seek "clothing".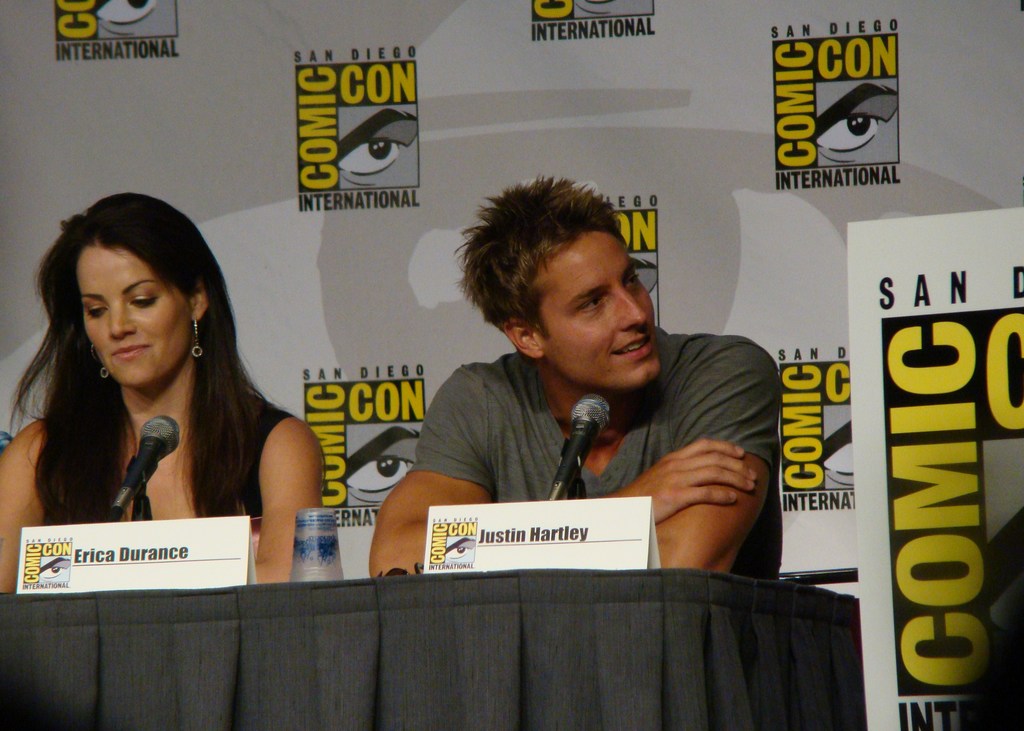
detection(61, 391, 299, 561).
